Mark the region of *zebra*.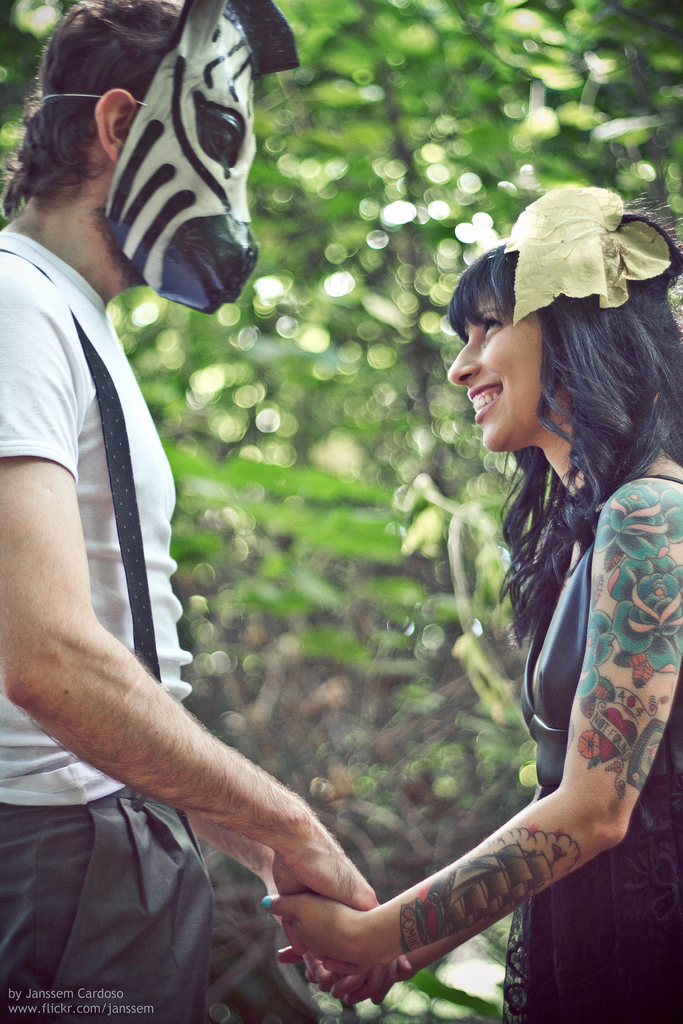
Region: {"x1": 97, "y1": 0, "x2": 300, "y2": 317}.
